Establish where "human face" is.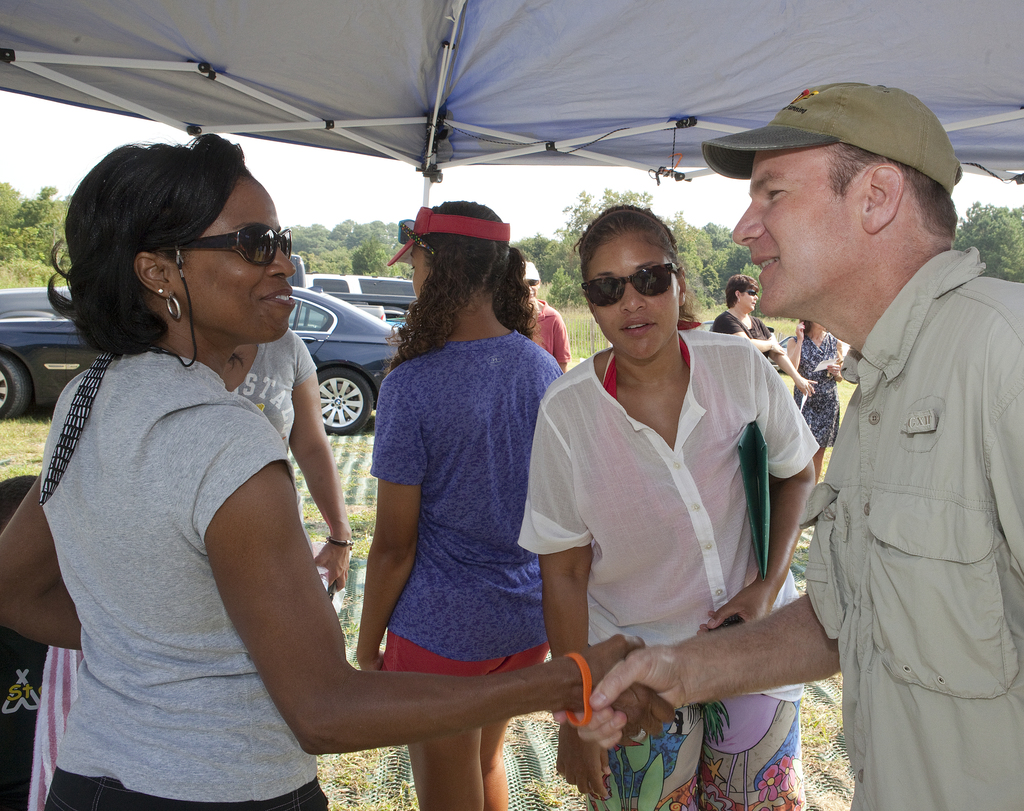
Established at locate(591, 235, 678, 361).
